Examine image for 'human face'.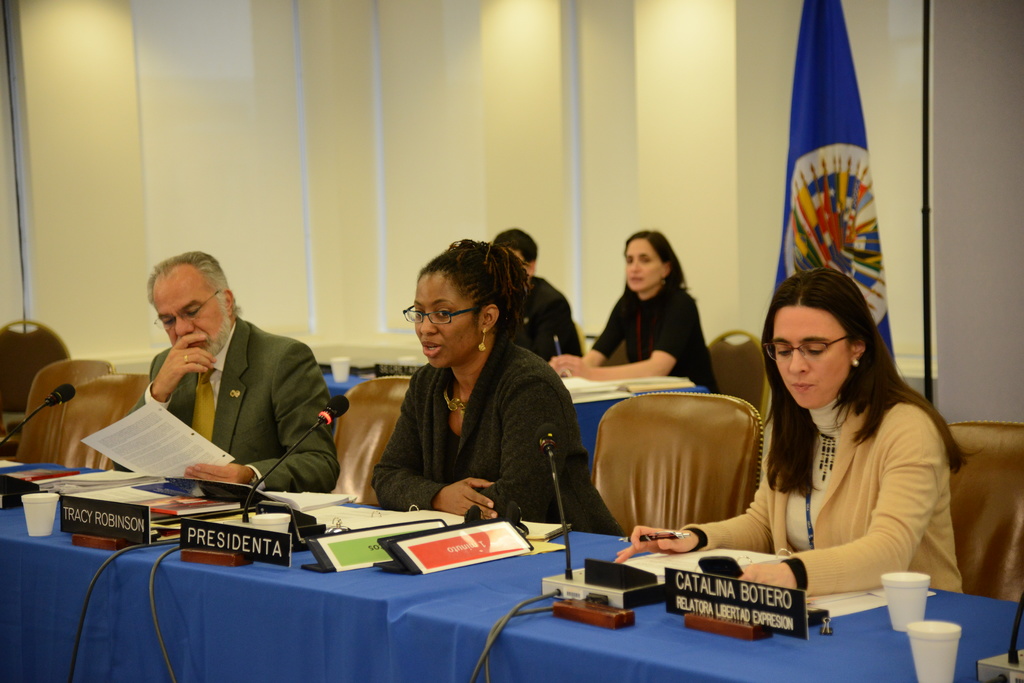
Examination result: (414,273,479,370).
